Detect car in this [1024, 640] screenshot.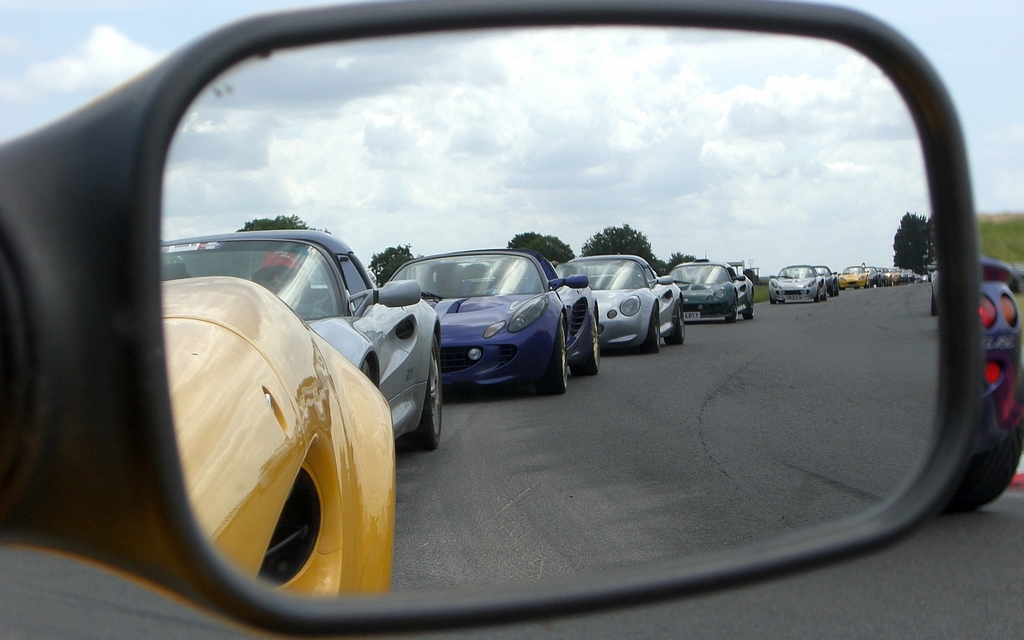
Detection: 546/249/684/348.
